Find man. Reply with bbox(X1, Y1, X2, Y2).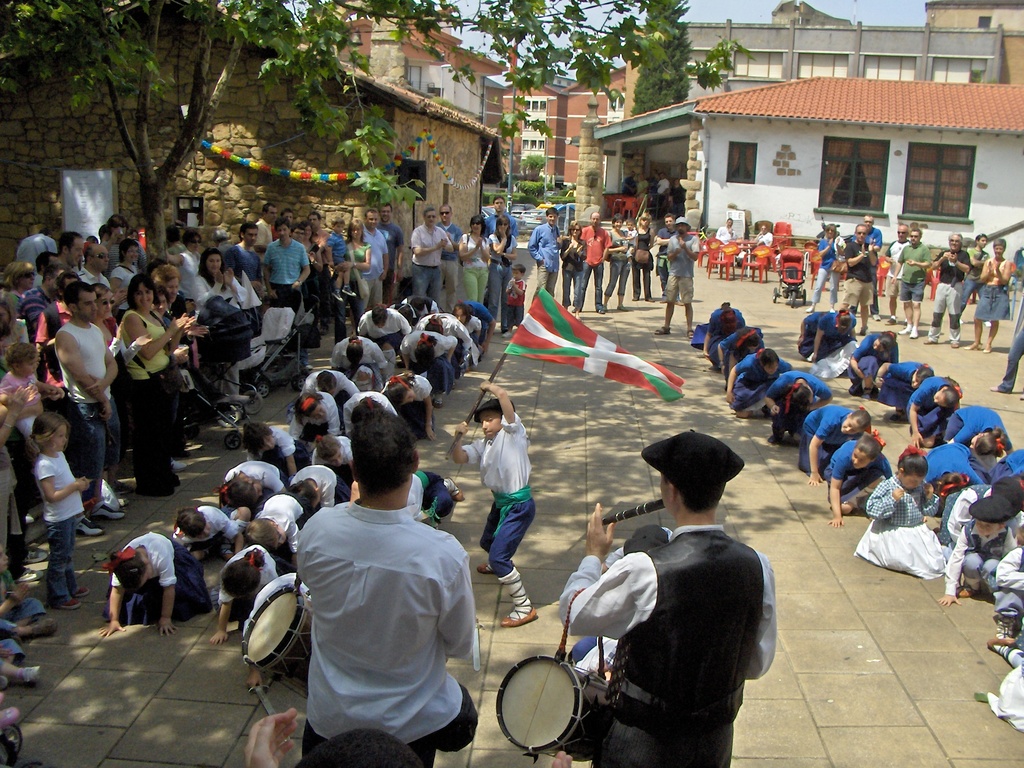
bbox(966, 230, 990, 294).
